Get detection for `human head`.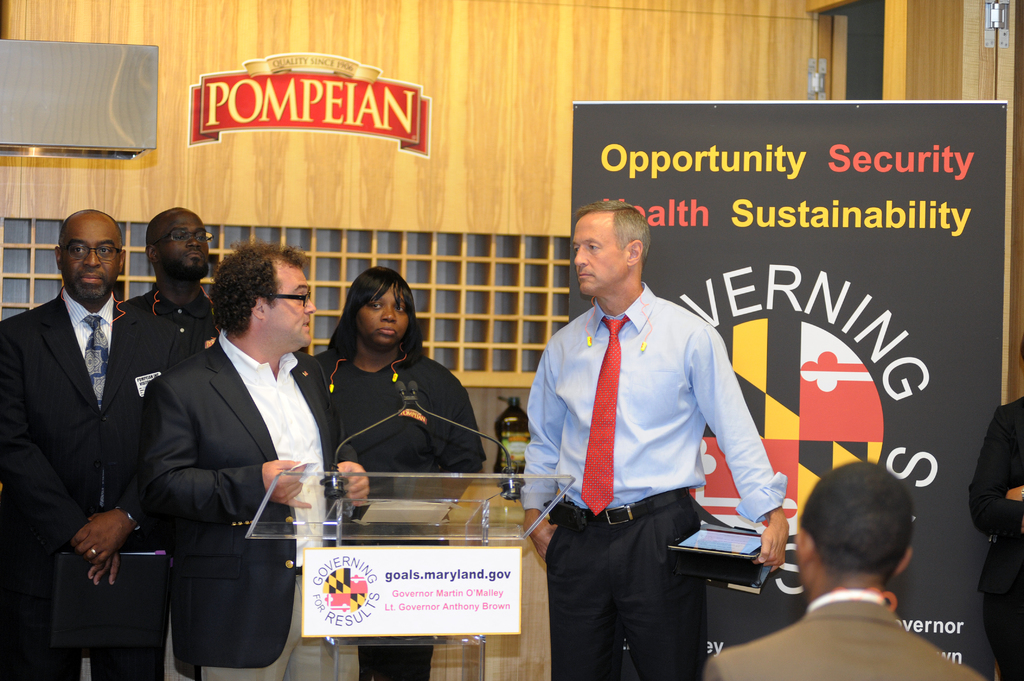
Detection: <bbox>56, 211, 127, 301</bbox>.
